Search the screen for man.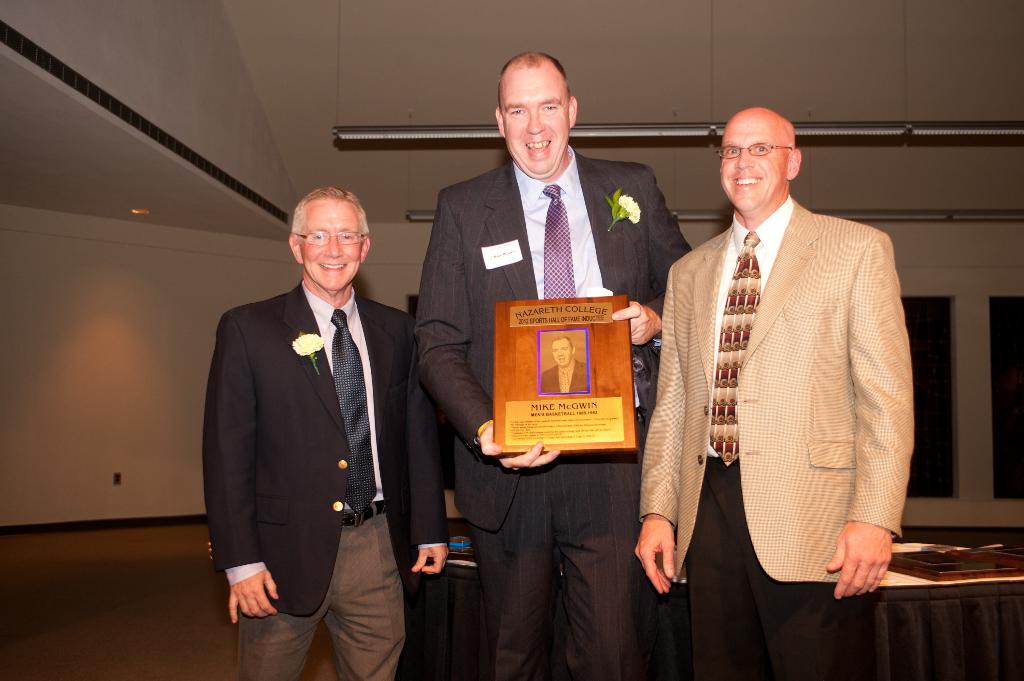
Found at 539:333:585:392.
